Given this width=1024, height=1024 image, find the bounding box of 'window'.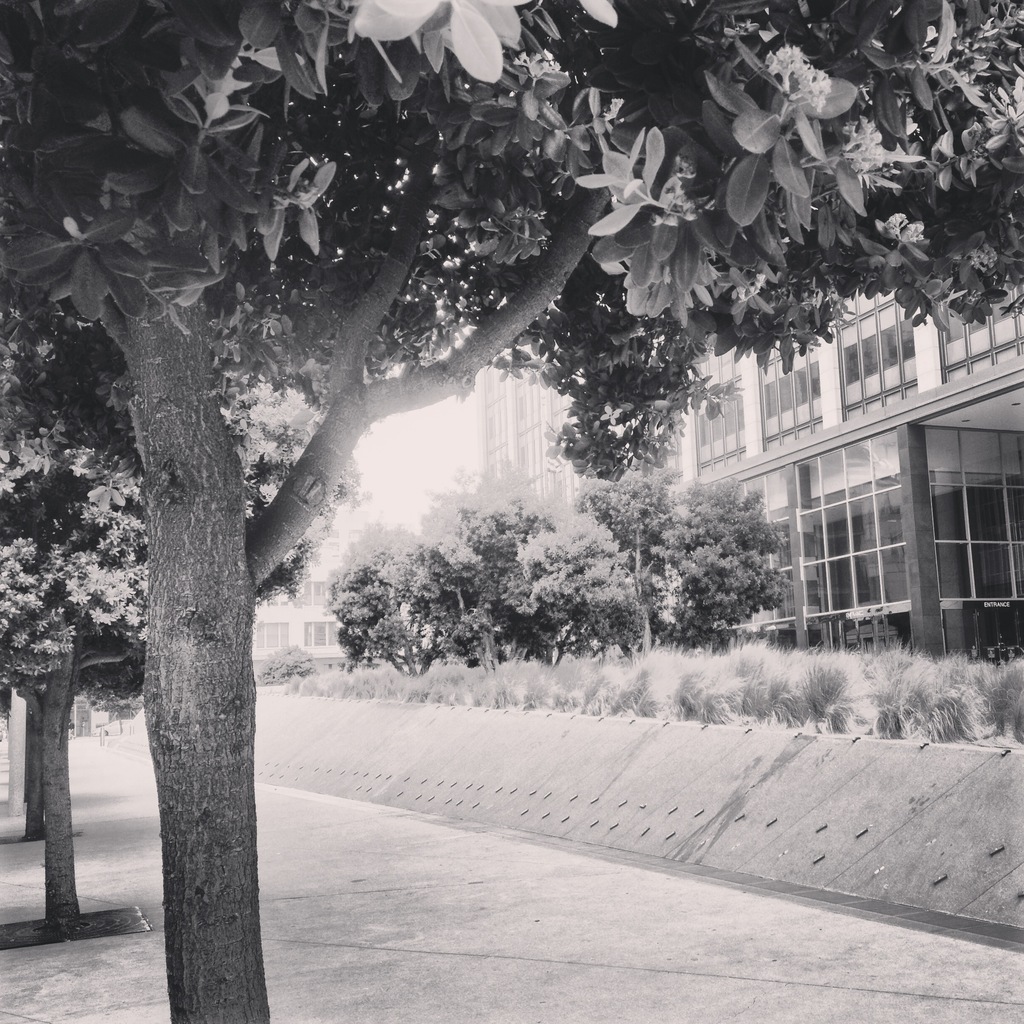
[799,458,932,630].
